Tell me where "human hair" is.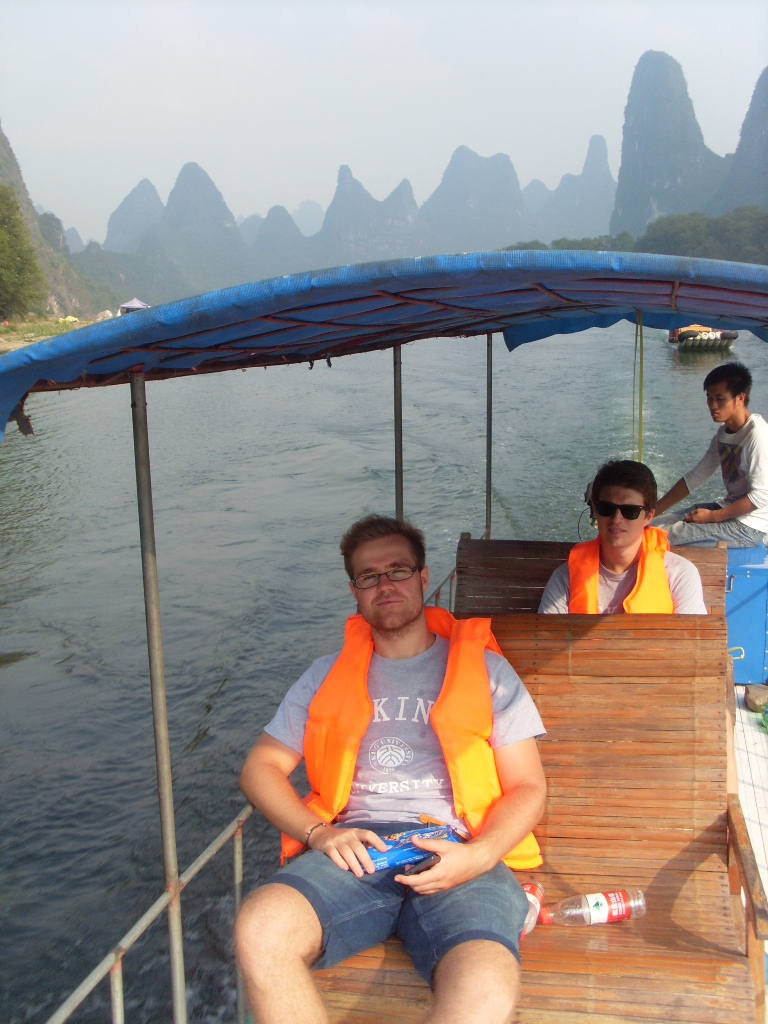
"human hair" is at left=701, top=360, right=756, bottom=414.
